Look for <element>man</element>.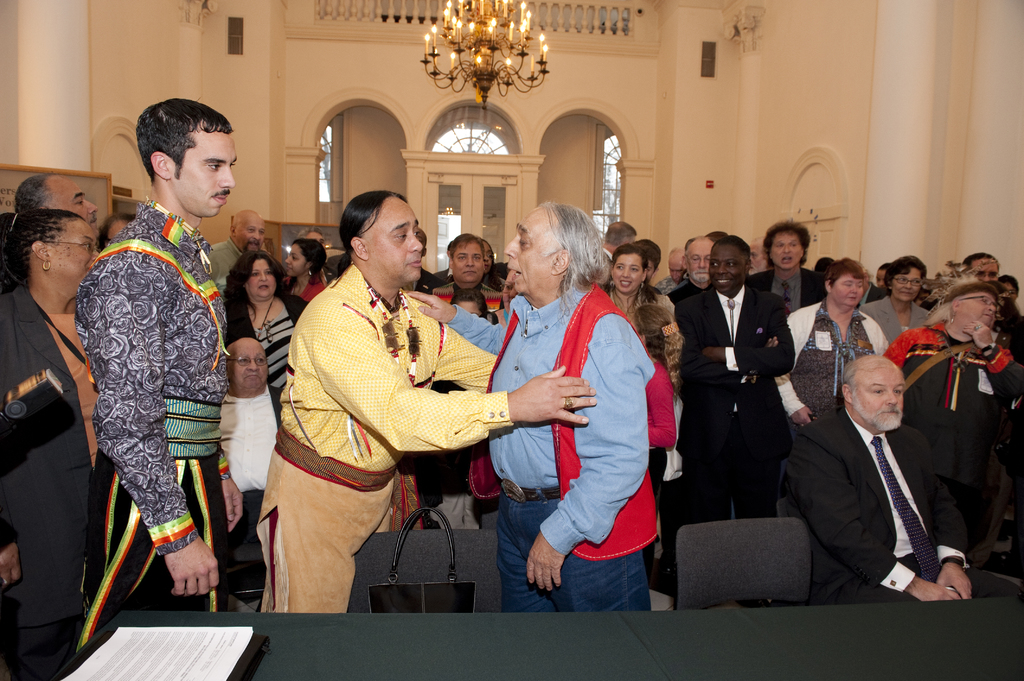
Found: {"left": 675, "top": 235, "right": 797, "bottom": 525}.
